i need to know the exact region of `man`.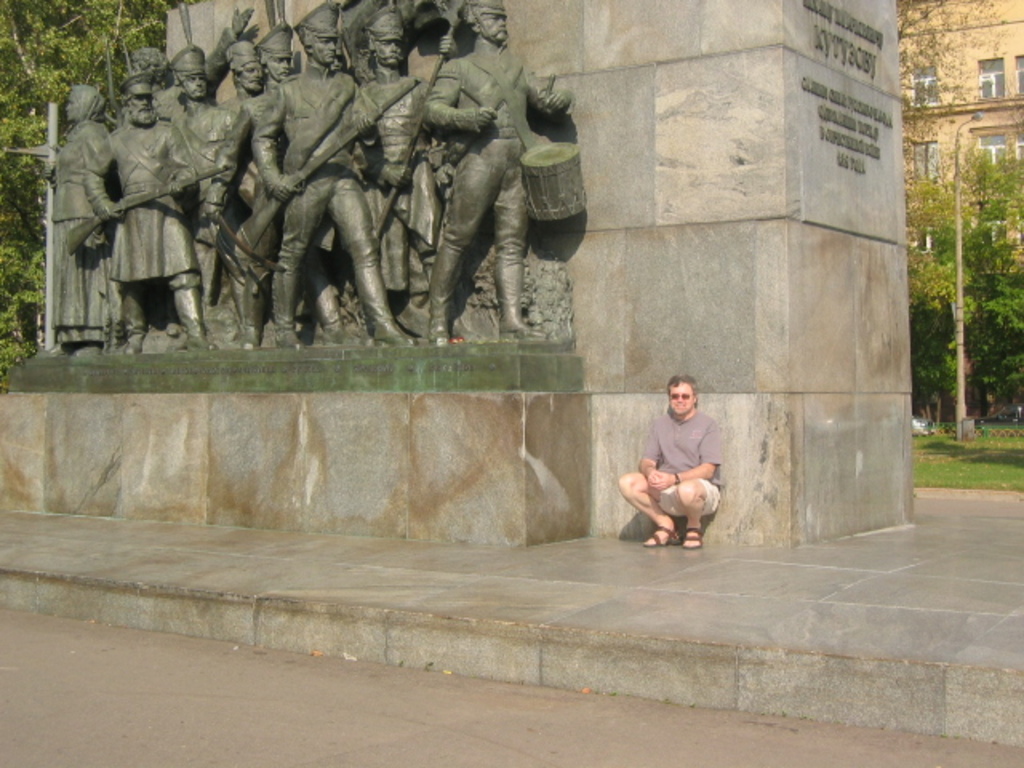
Region: bbox=(149, 45, 235, 317).
